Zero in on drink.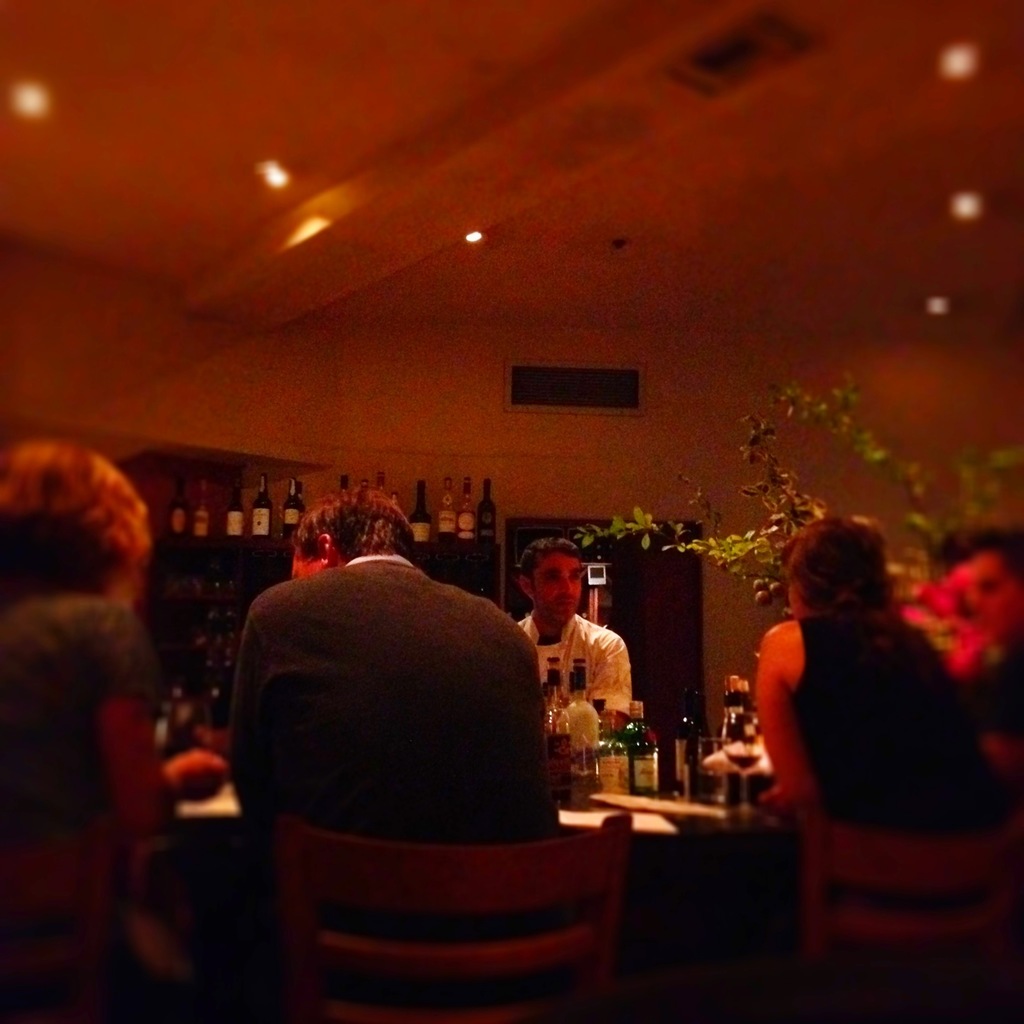
Zeroed in: 699 775 726 796.
